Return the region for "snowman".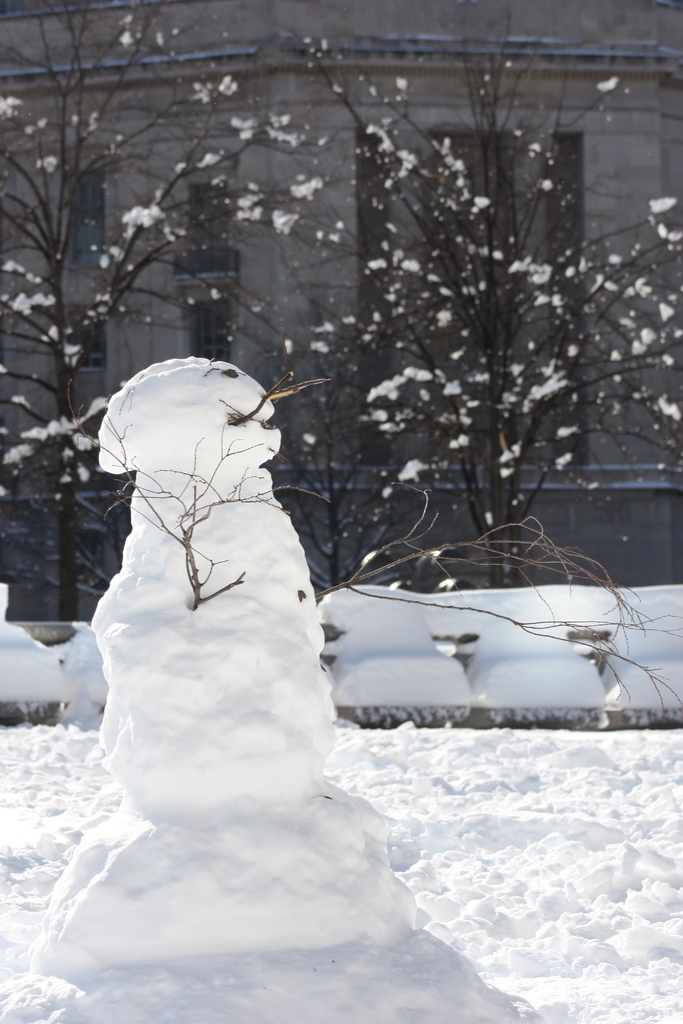
{"left": 48, "top": 353, "right": 431, "bottom": 992}.
